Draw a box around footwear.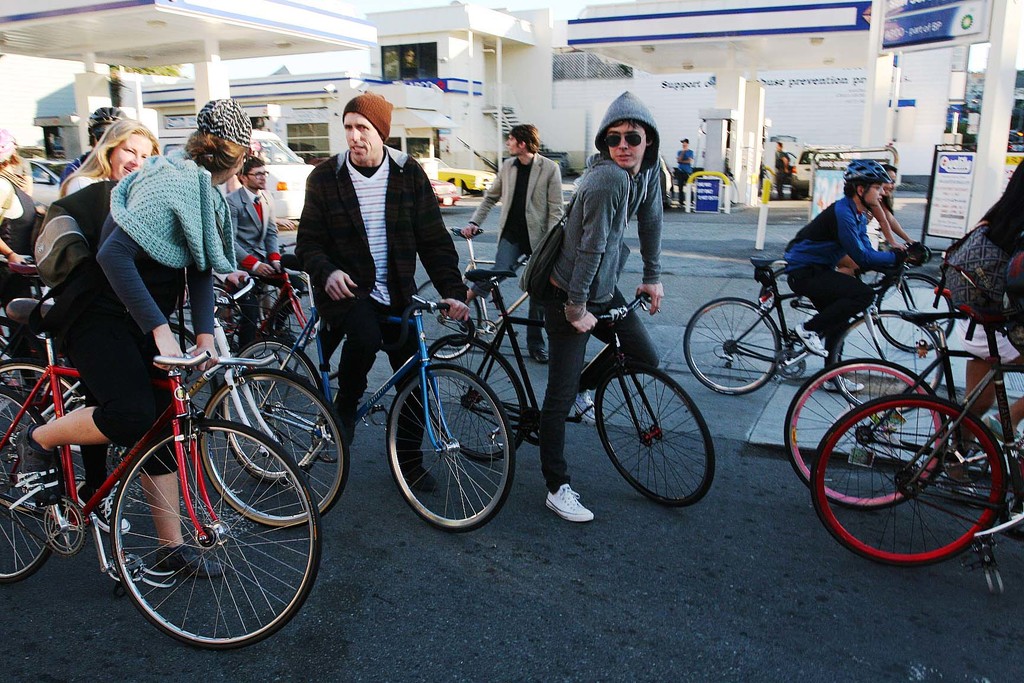
[74, 481, 132, 537].
